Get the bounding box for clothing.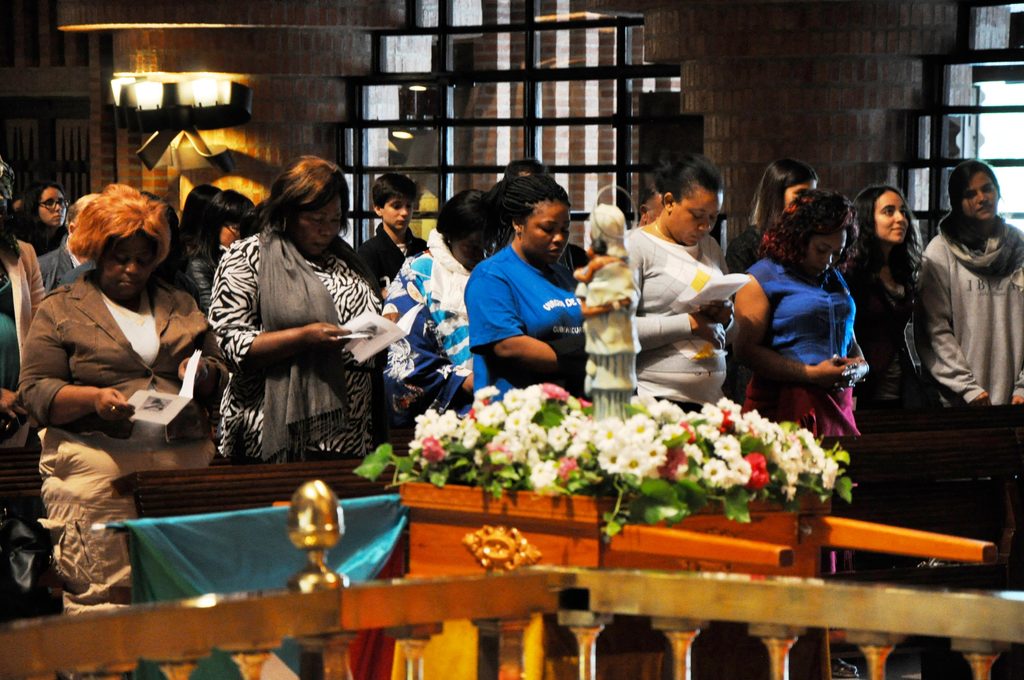
box=[834, 234, 939, 403].
